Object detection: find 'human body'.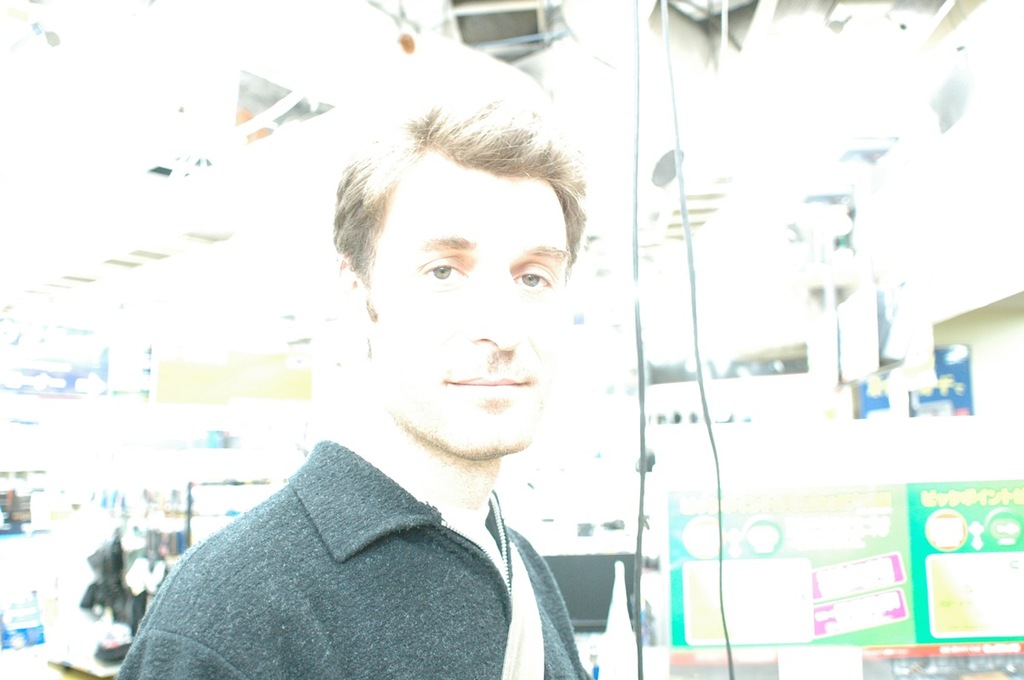
BBox(117, 73, 593, 679).
